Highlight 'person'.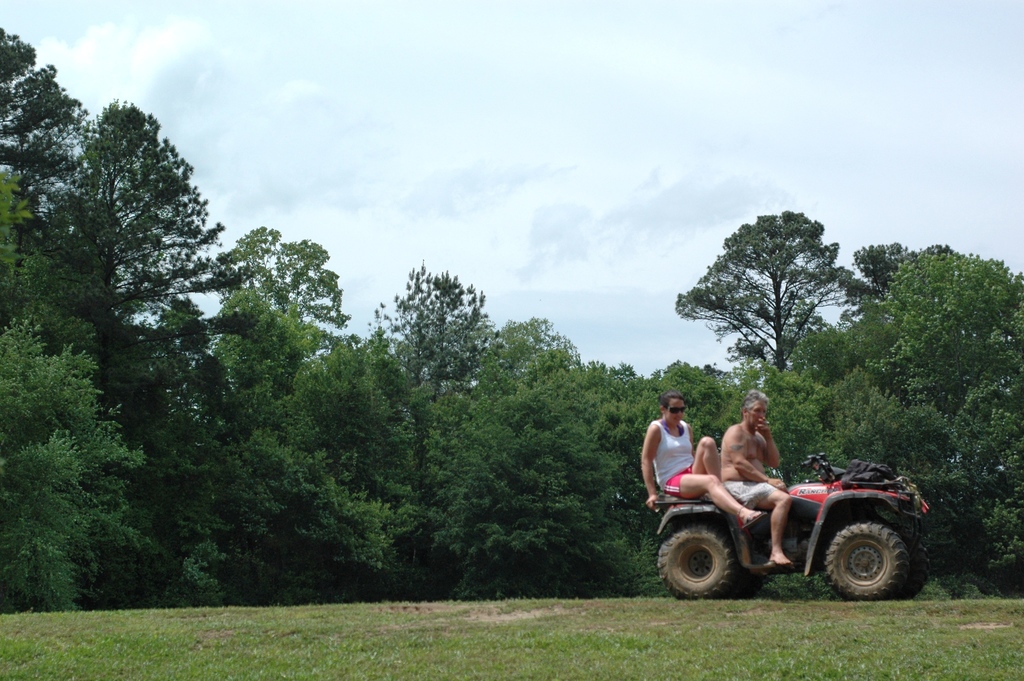
Highlighted region: [left=643, top=397, right=766, bottom=525].
